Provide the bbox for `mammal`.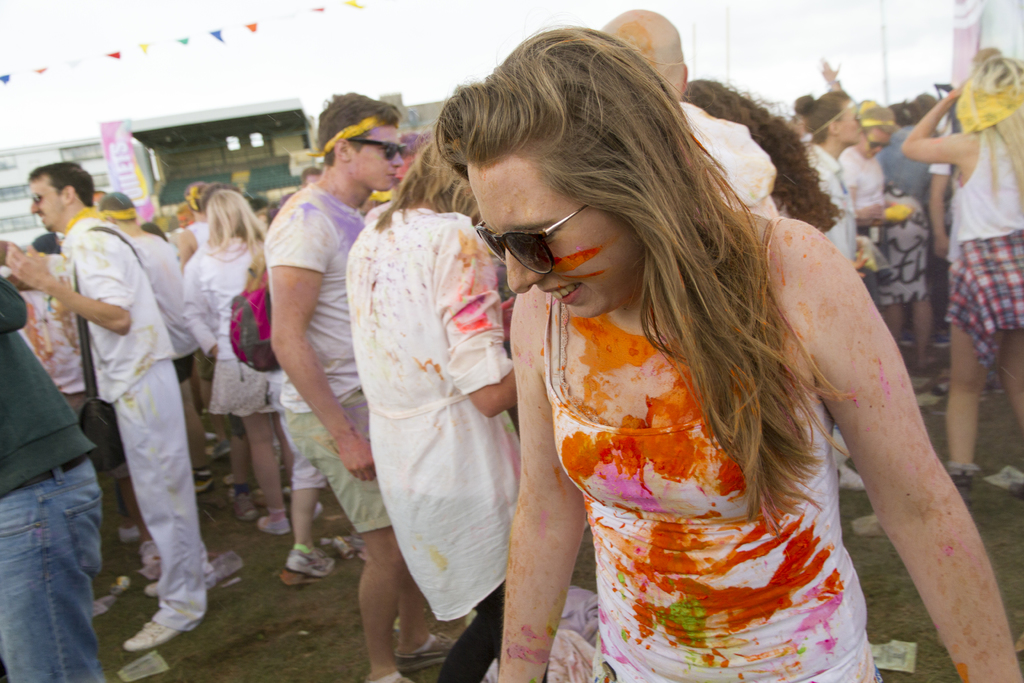
[left=426, top=14, right=1023, bottom=682].
